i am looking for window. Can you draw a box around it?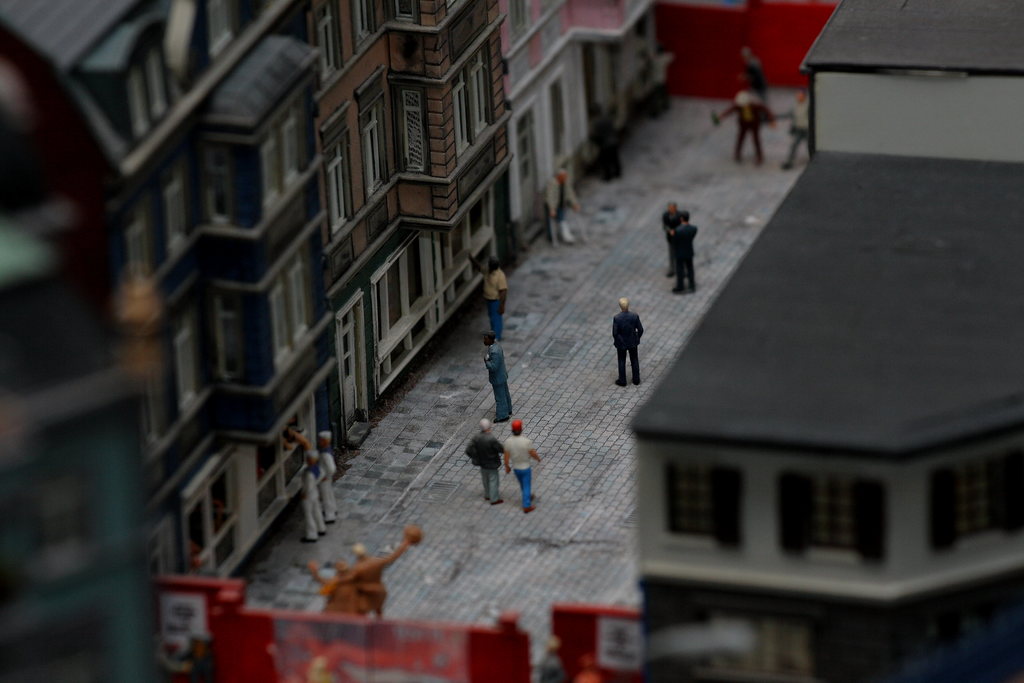
Sure, the bounding box is {"left": 147, "top": 46, "right": 170, "bottom": 117}.
